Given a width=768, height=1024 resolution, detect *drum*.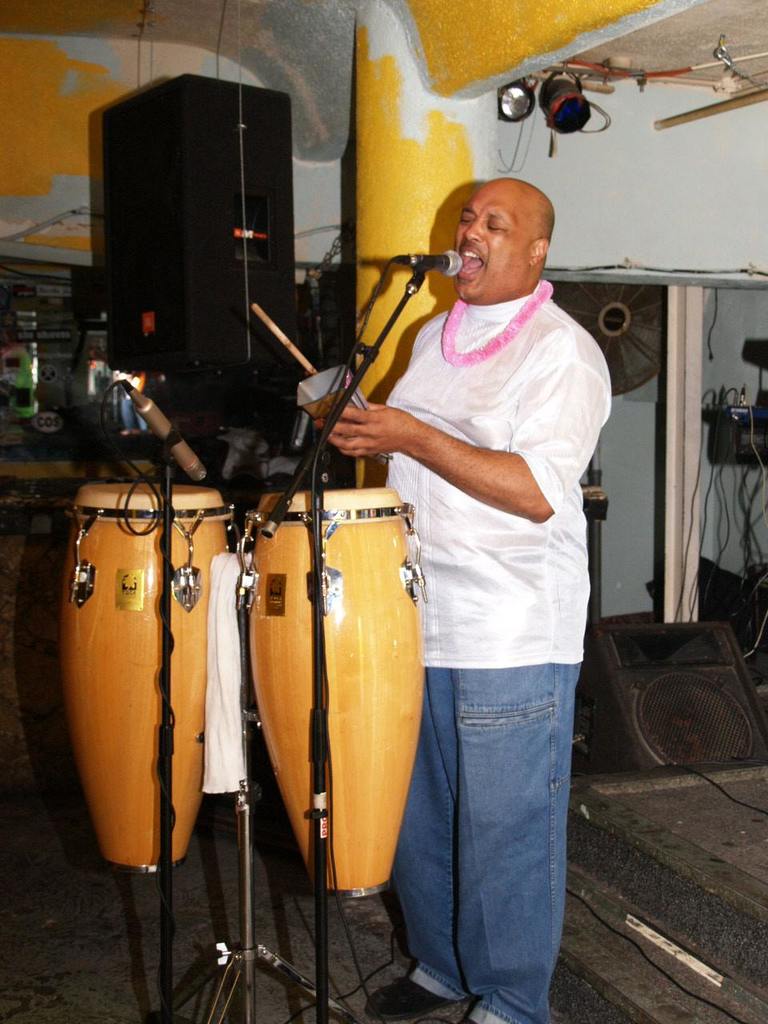
x1=258 y1=488 x2=412 y2=902.
